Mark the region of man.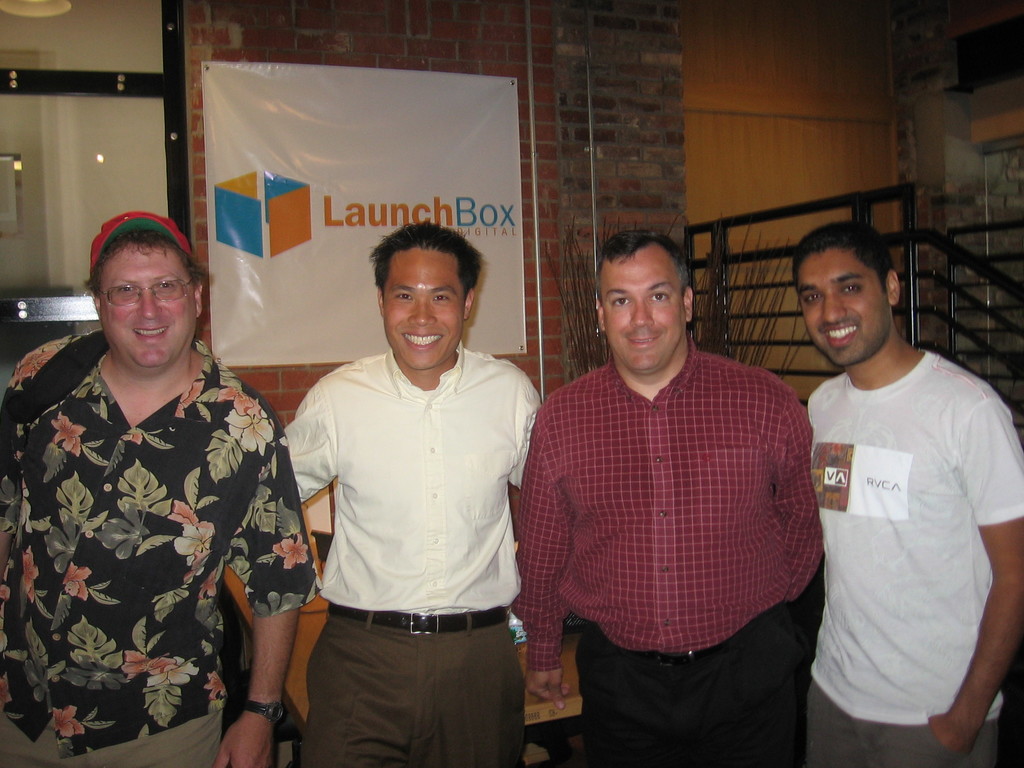
Region: crop(770, 204, 1011, 767).
